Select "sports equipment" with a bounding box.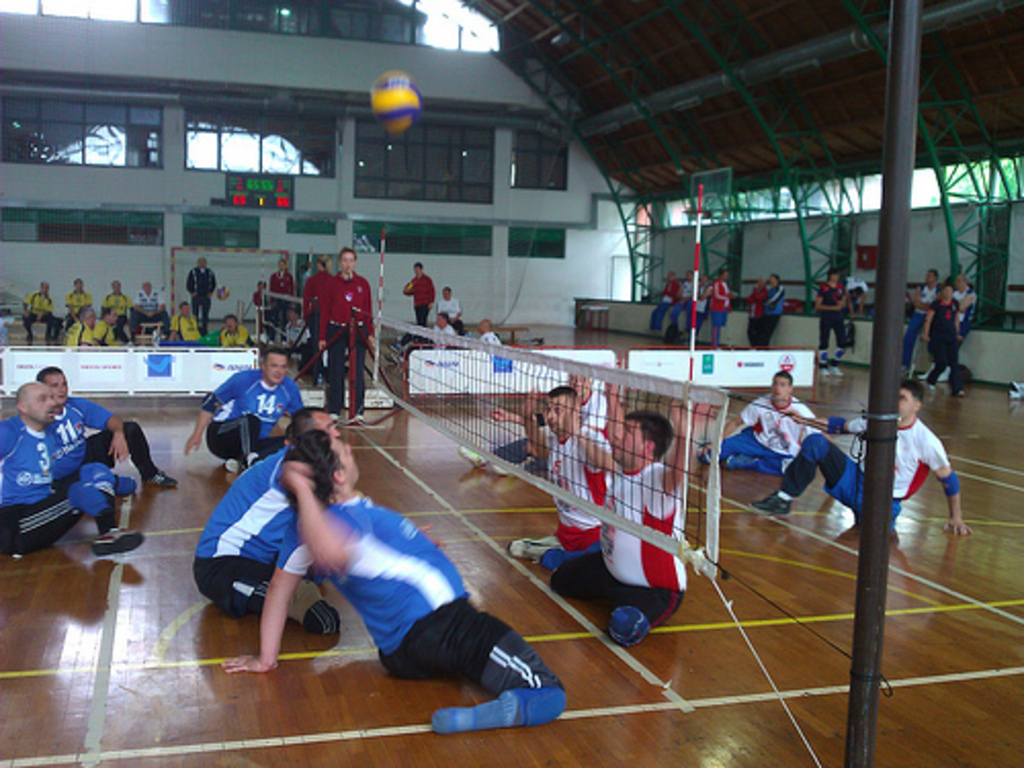
left=94, top=528, right=141, bottom=549.
